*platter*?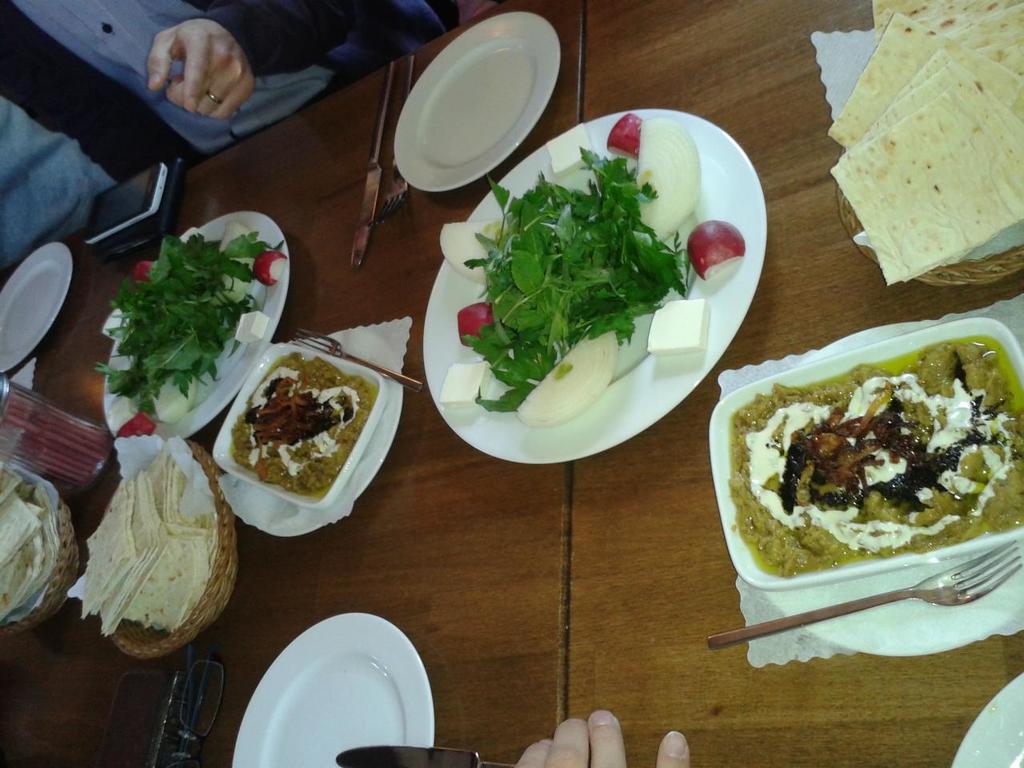
pyautogui.locateOnScreen(393, 10, 559, 193)
